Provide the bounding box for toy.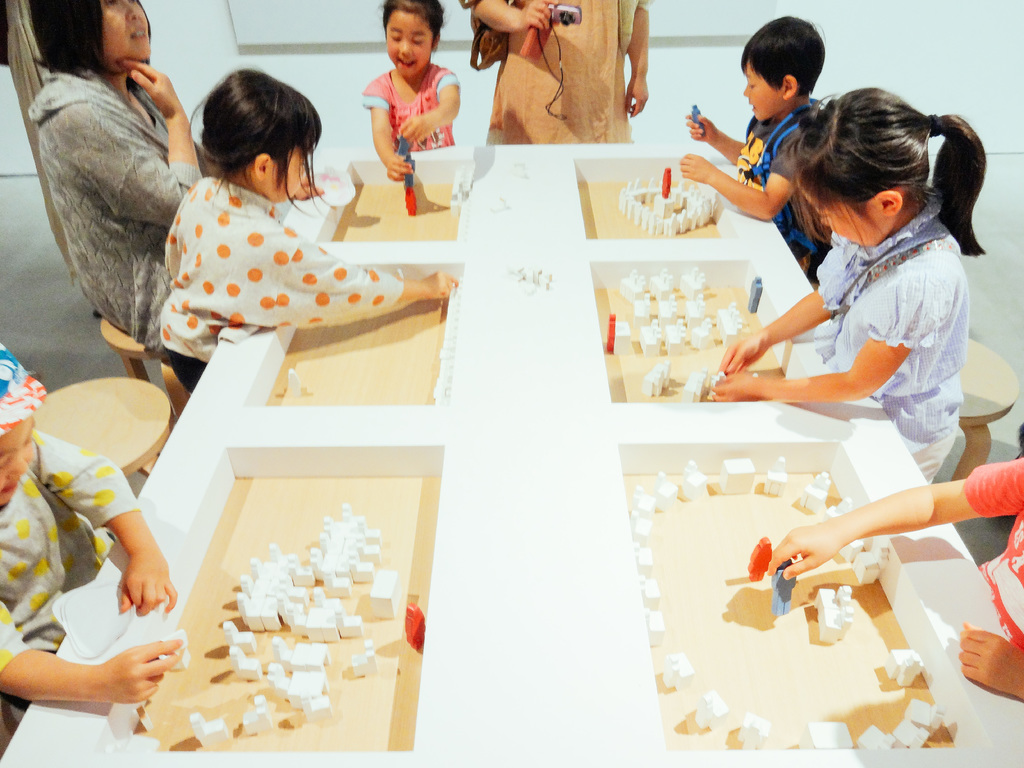
[678, 268, 697, 292].
